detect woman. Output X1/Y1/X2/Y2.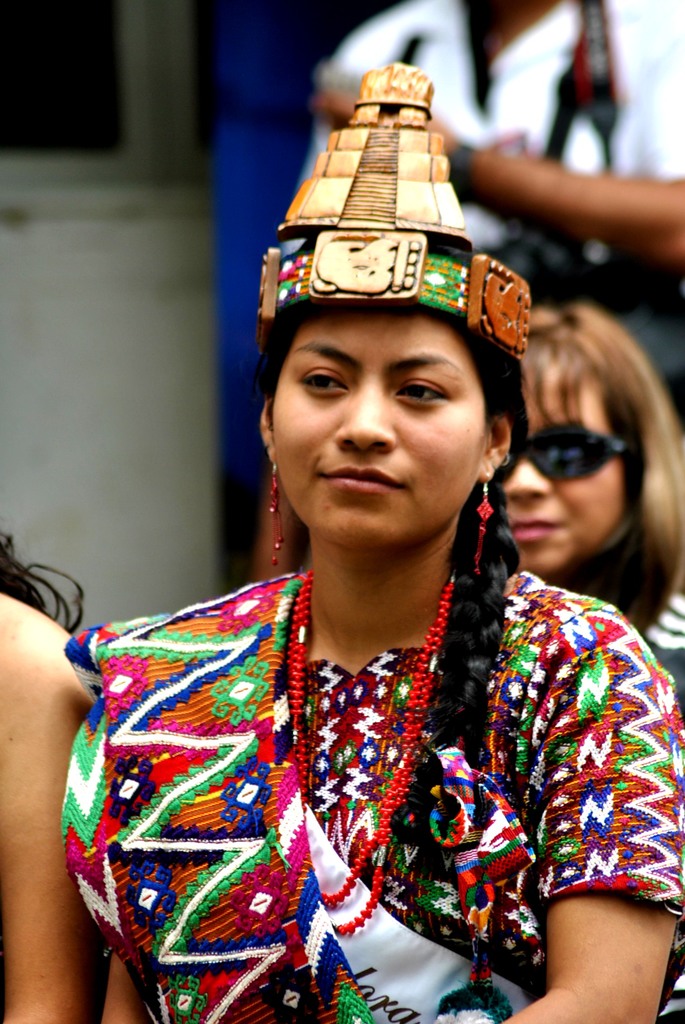
0/534/100/1023.
